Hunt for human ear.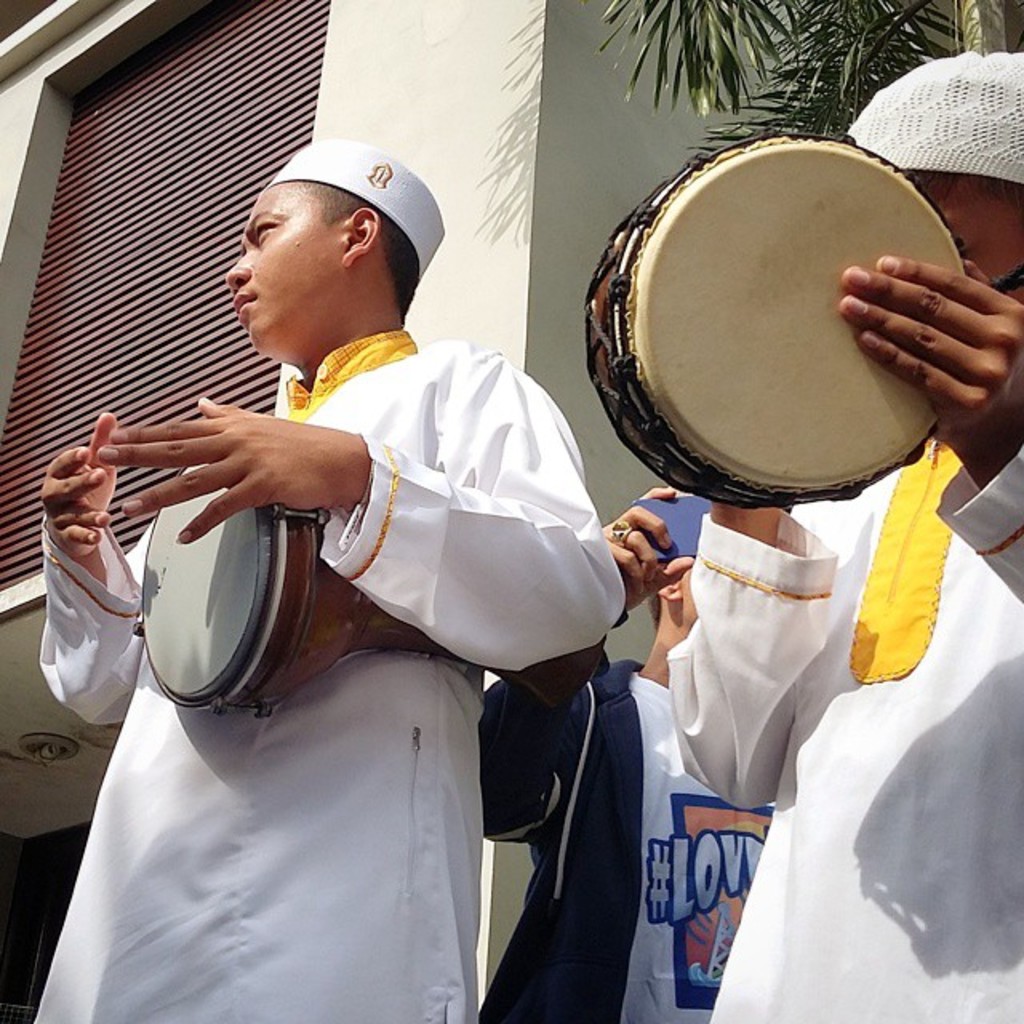
Hunted down at [336, 205, 382, 264].
